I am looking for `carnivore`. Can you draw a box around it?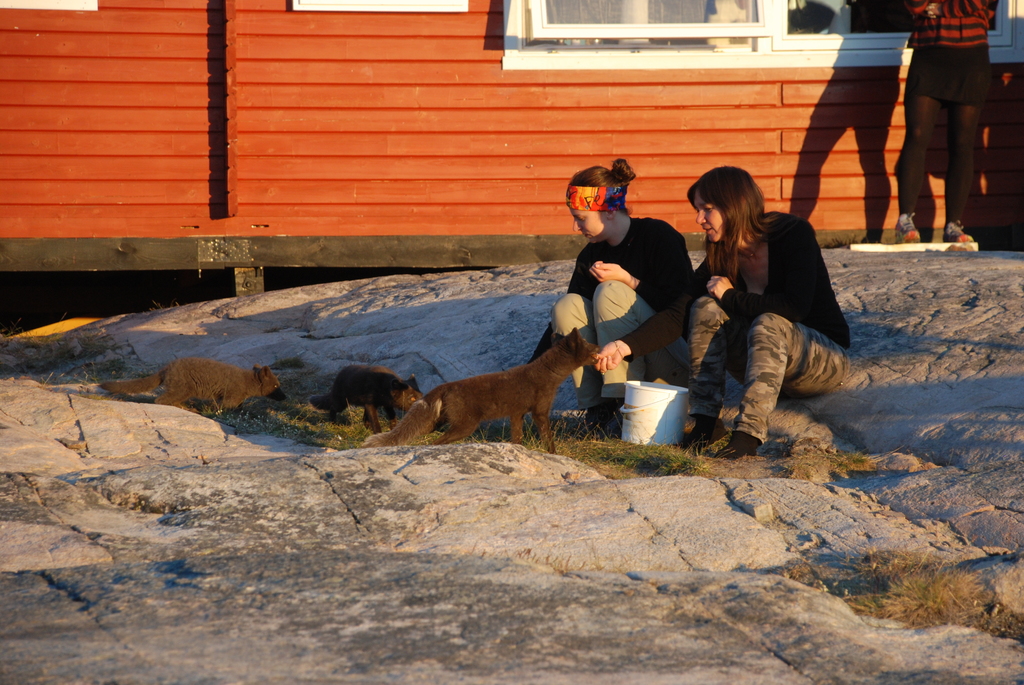
Sure, the bounding box is crop(362, 328, 607, 458).
